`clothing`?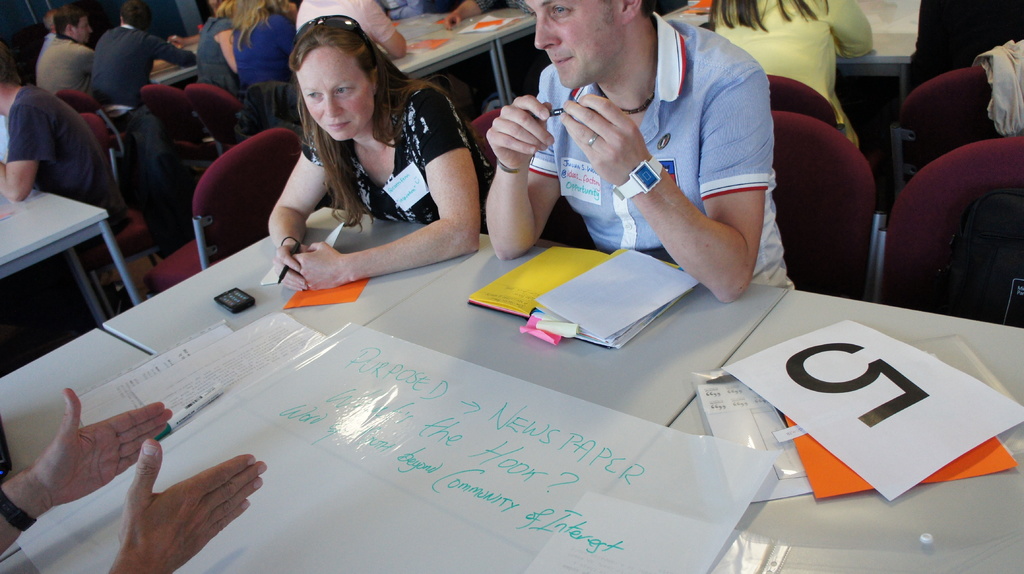
209,8,243,98
